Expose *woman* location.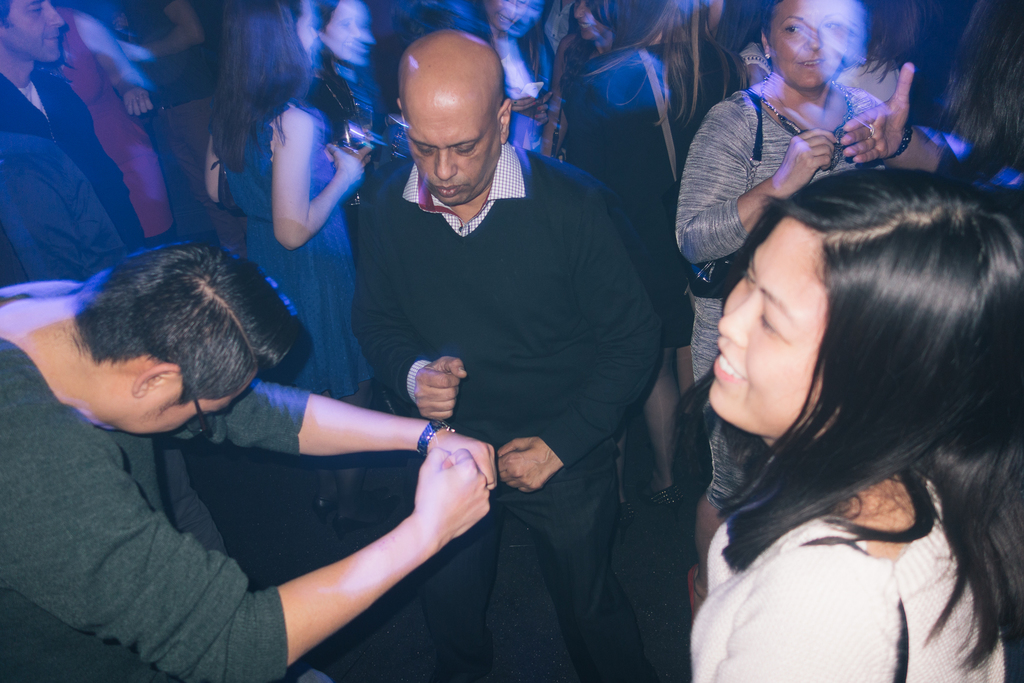
Exposed at locate(407, 0, 571, 158).
